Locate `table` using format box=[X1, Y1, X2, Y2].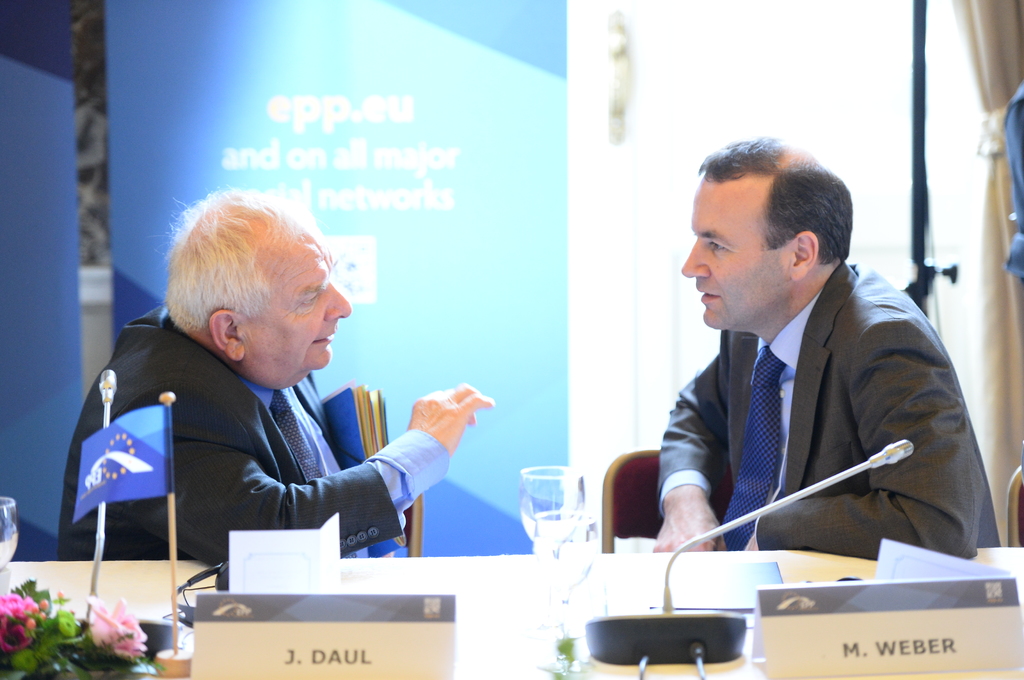
box=[0, 519, 1023, 679].
